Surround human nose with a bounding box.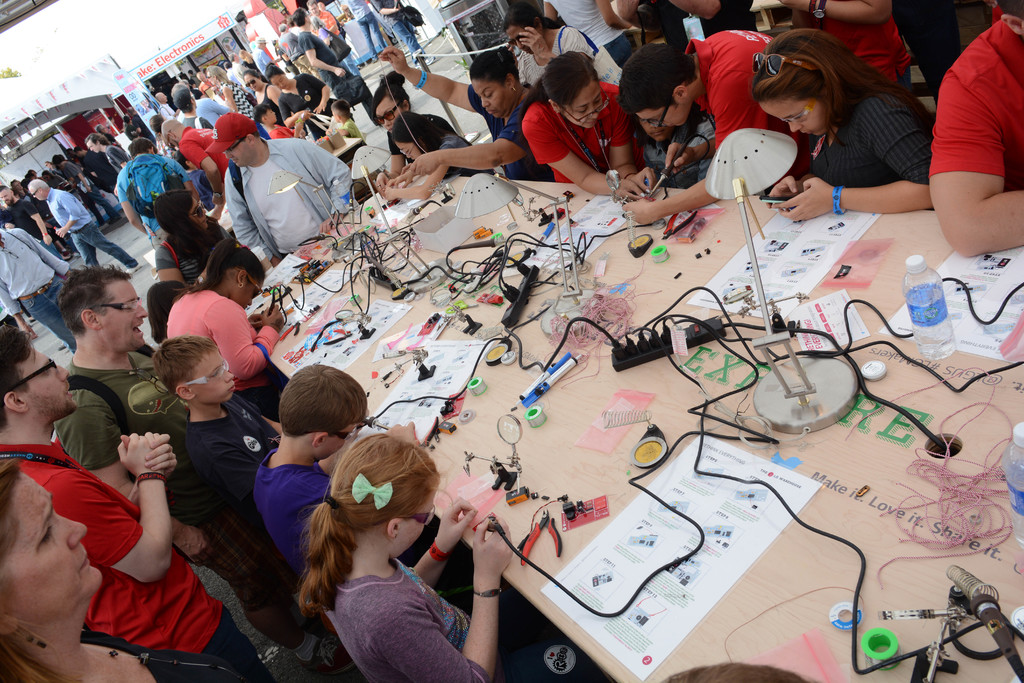
BBox(227, 156, 230, 158).
